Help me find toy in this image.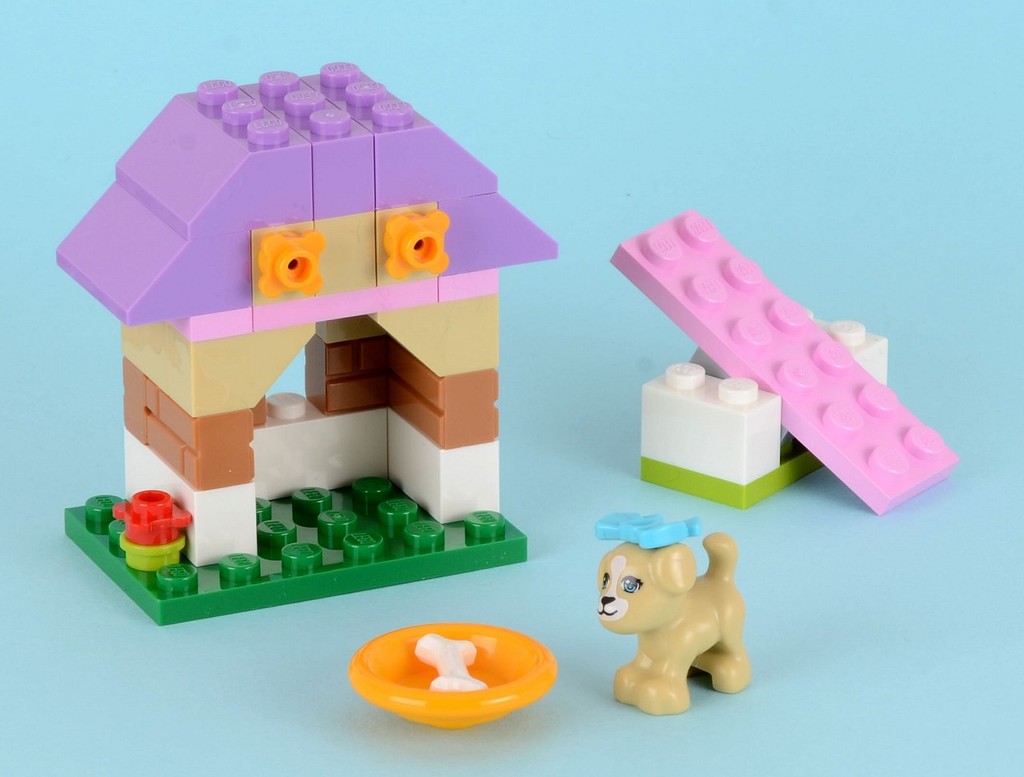
Found it: bbox(642, 307, 890, 510).
